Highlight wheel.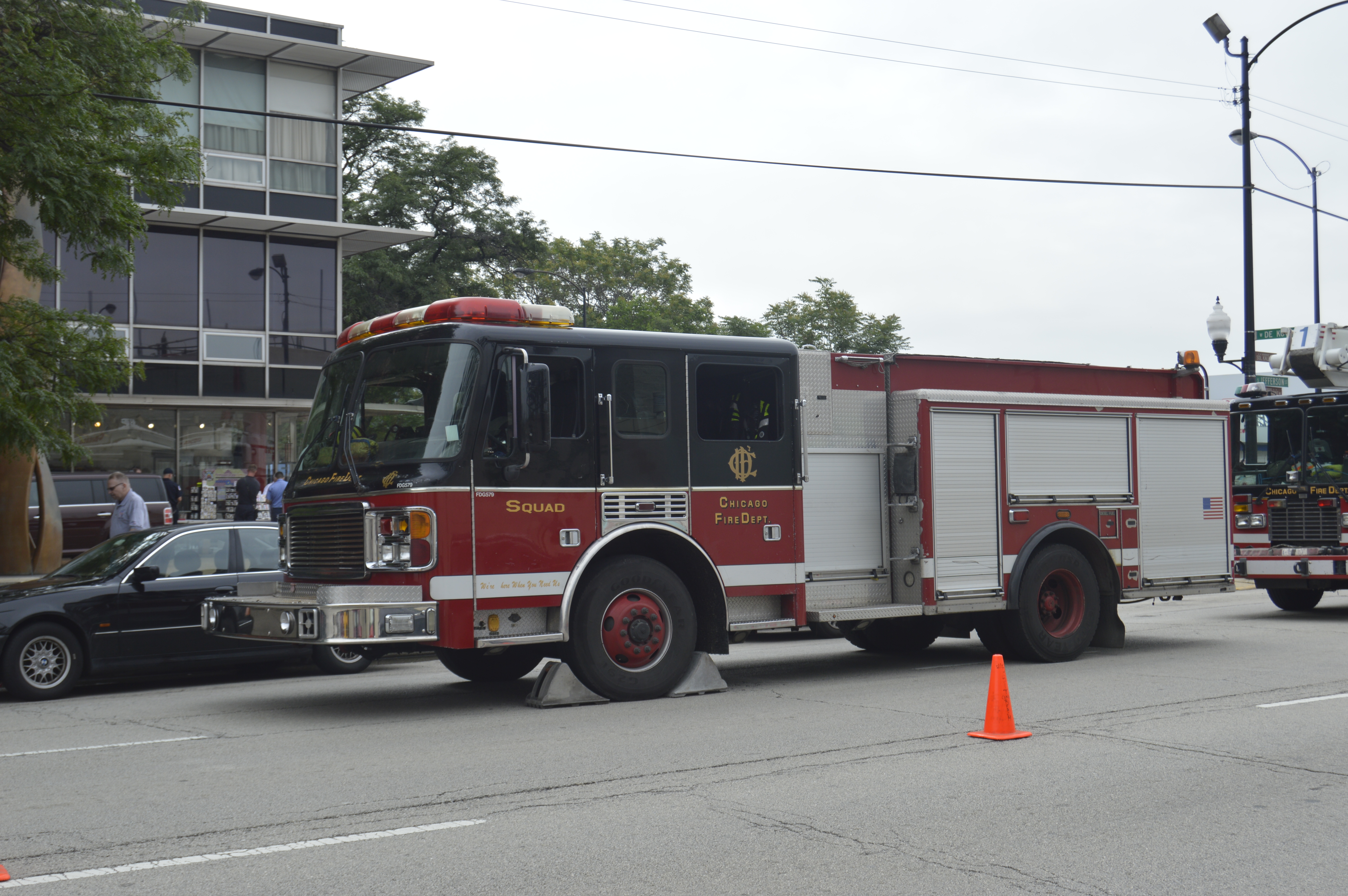
Highlighted region: <box>226,122,246,147</box>.
